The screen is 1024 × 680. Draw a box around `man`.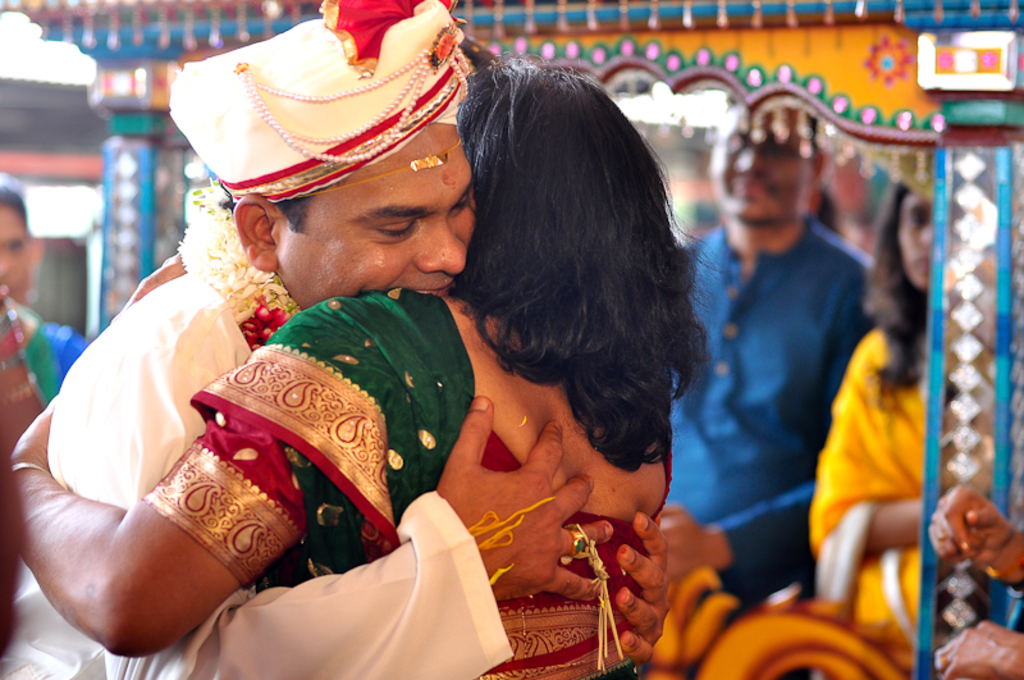
select_region(0, 173, 41, 307).
